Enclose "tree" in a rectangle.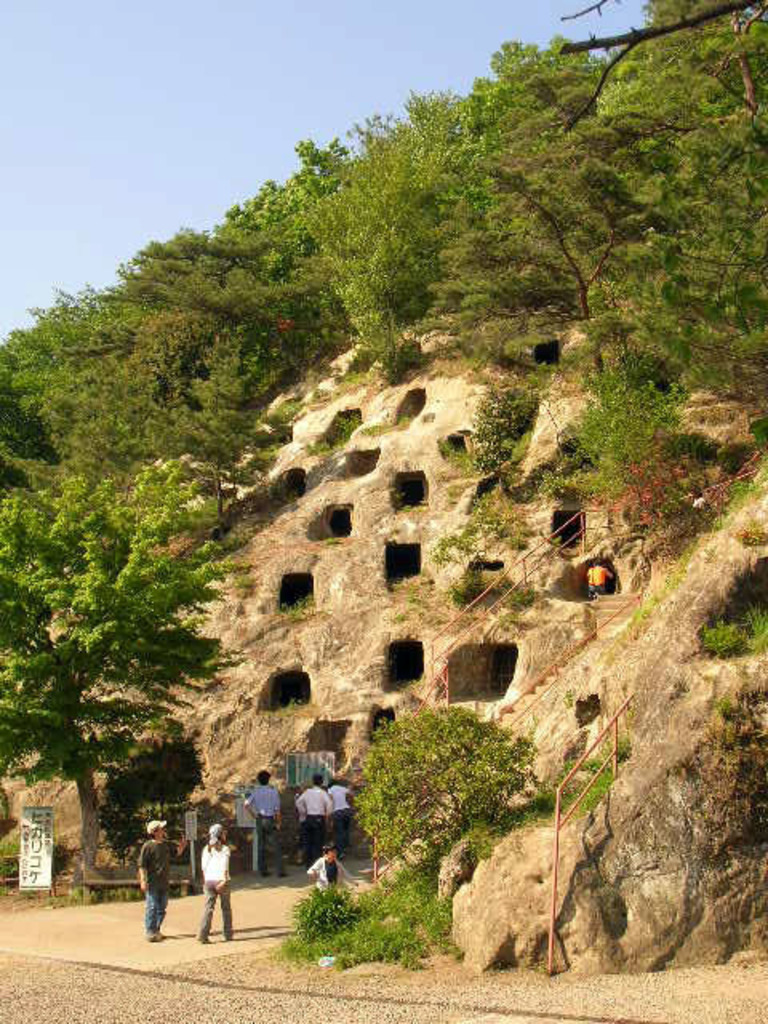
bbox=(69, 278, 202, 445).
